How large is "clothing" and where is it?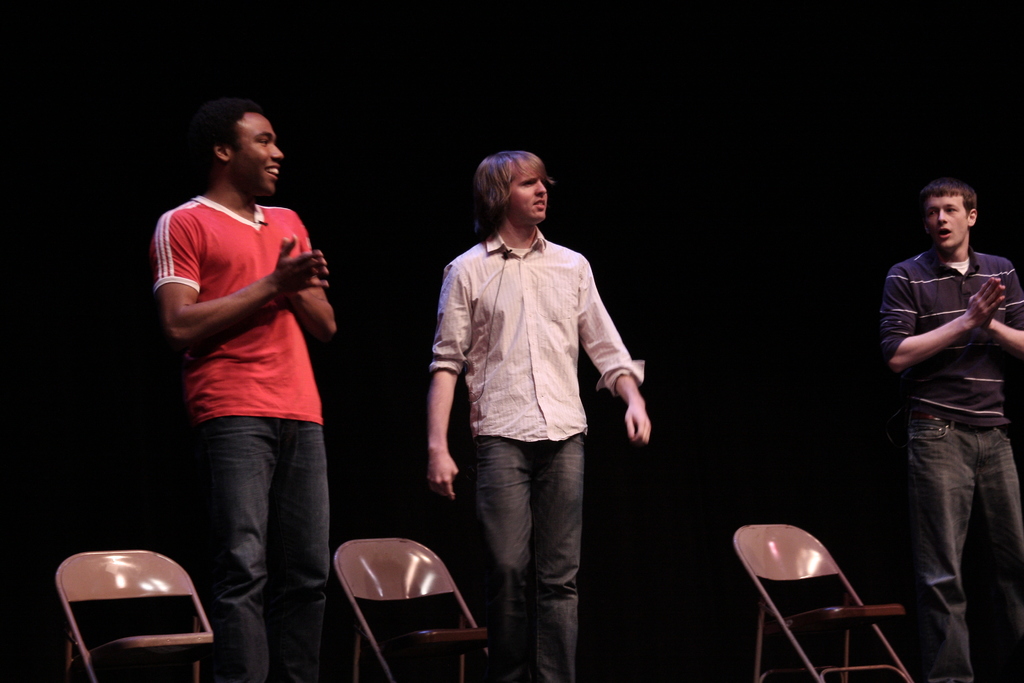
Bounding box: <region>422, 167, 644, 640</region>.
